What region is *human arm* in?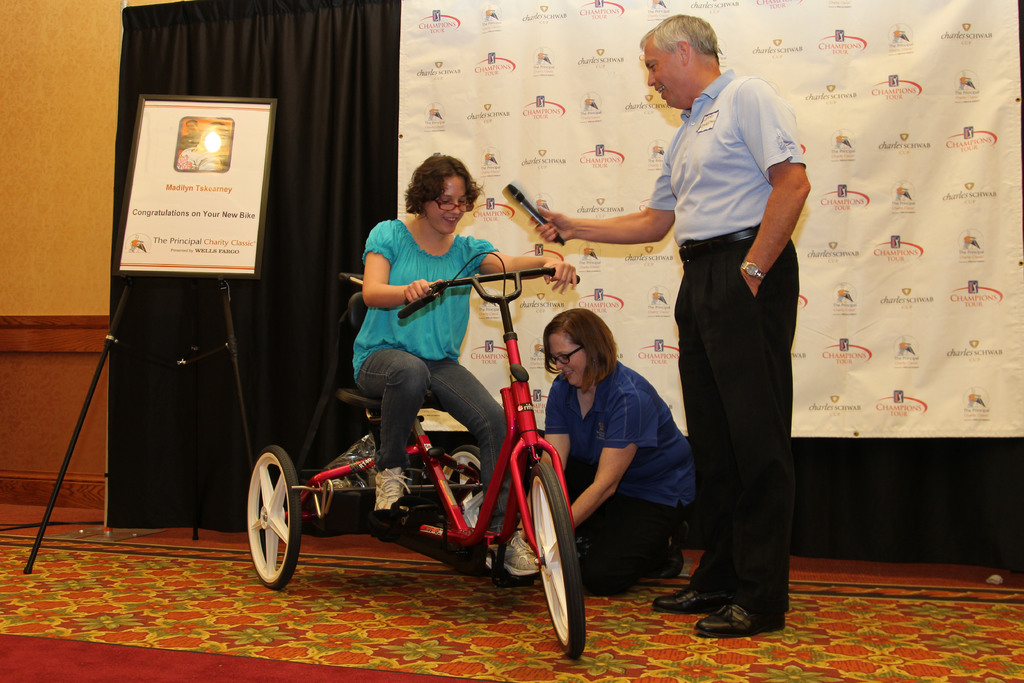
region(360, 220, 436, 315).
